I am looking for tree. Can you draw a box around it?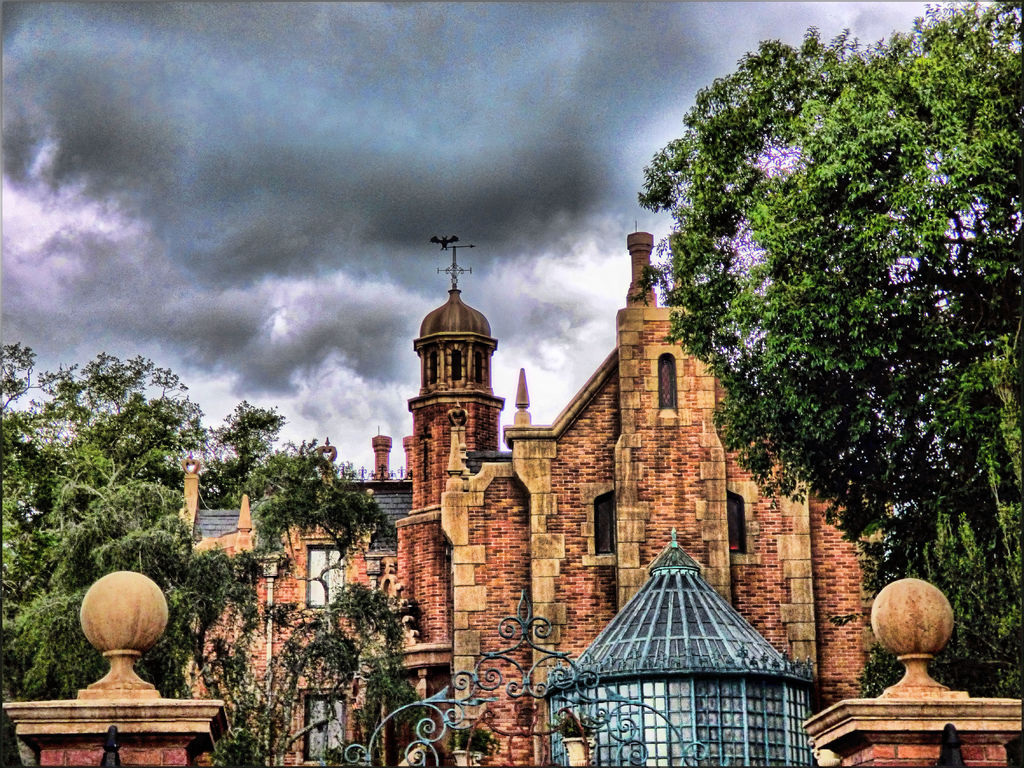
Sure, the bounding box is (left=639, top=0, right=1023, bottom=706).
